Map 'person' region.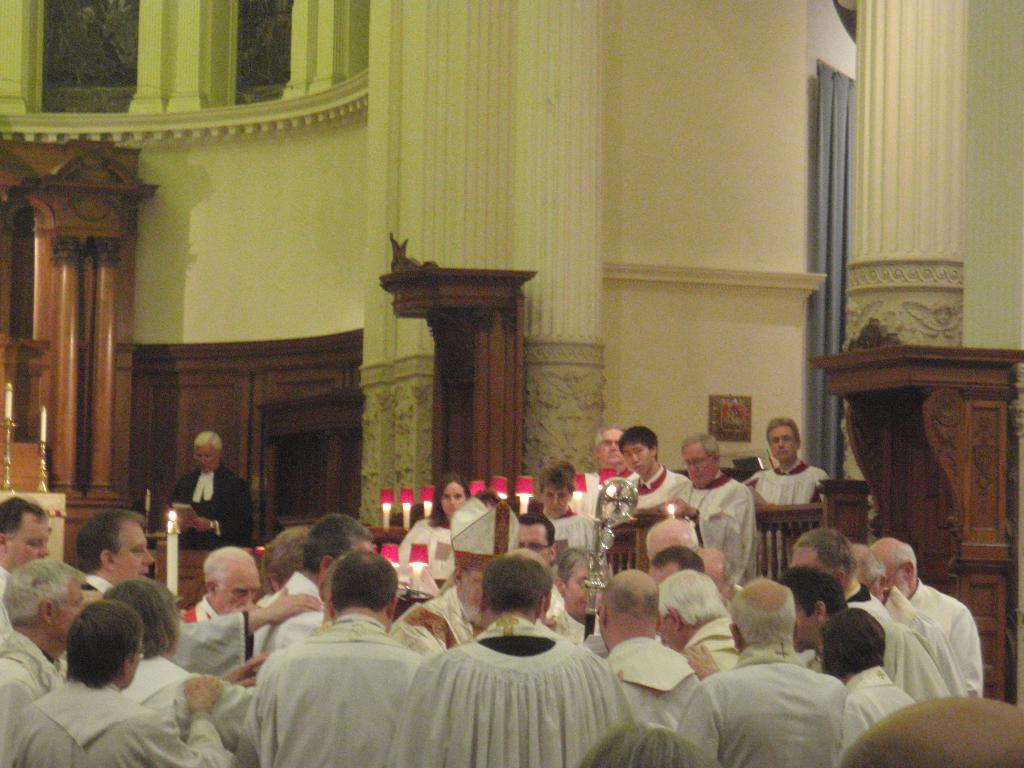
Mapped to box=[243, 539, 430, 767].
